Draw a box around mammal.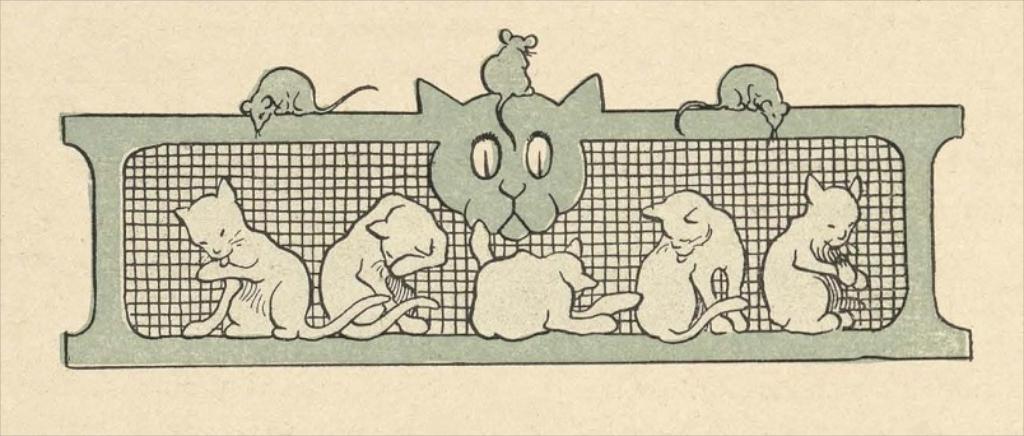
[left=238, top=66, right=372, bottom=135].
